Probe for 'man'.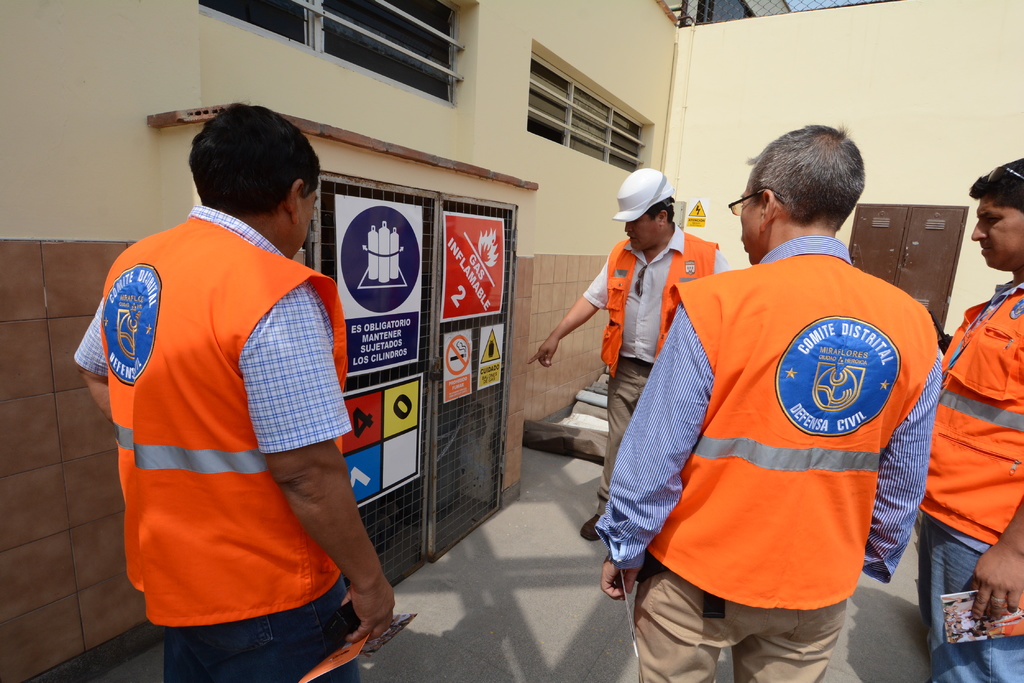
Probe result: [910,154,1023,682].
